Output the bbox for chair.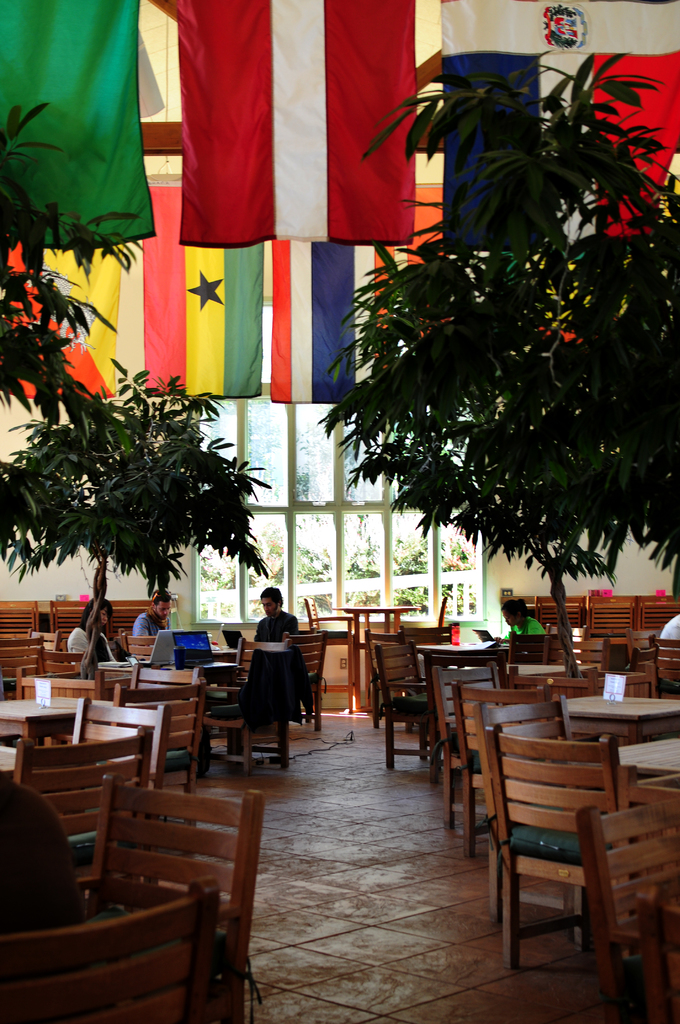
box(0, 637, 51, 679).
